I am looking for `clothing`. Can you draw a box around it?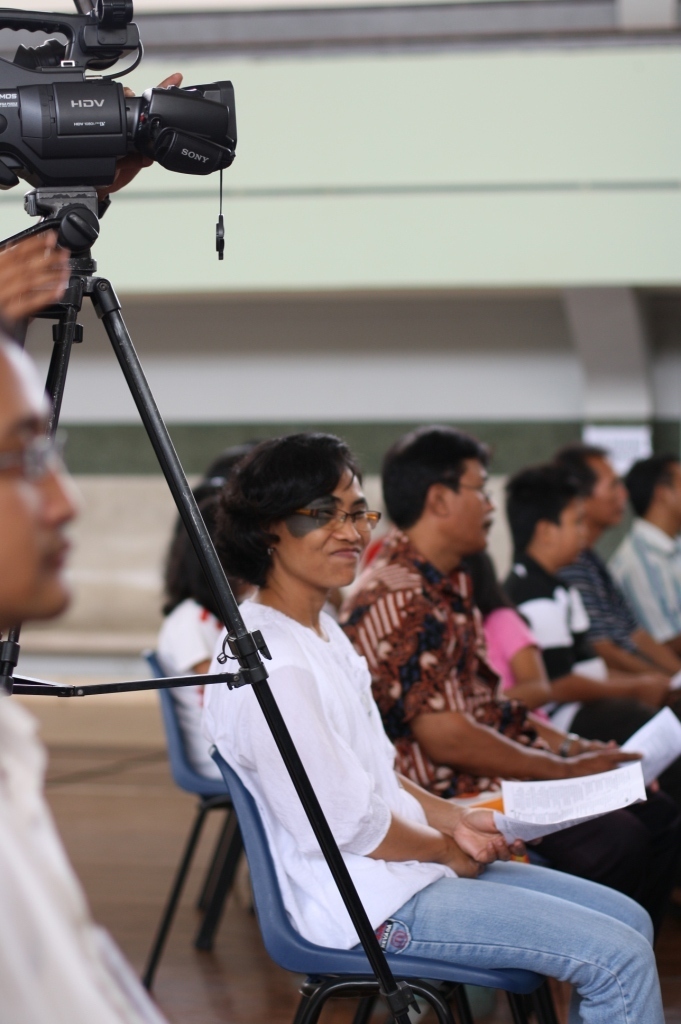
Sure, the bounding box is 336 518 680 979.
